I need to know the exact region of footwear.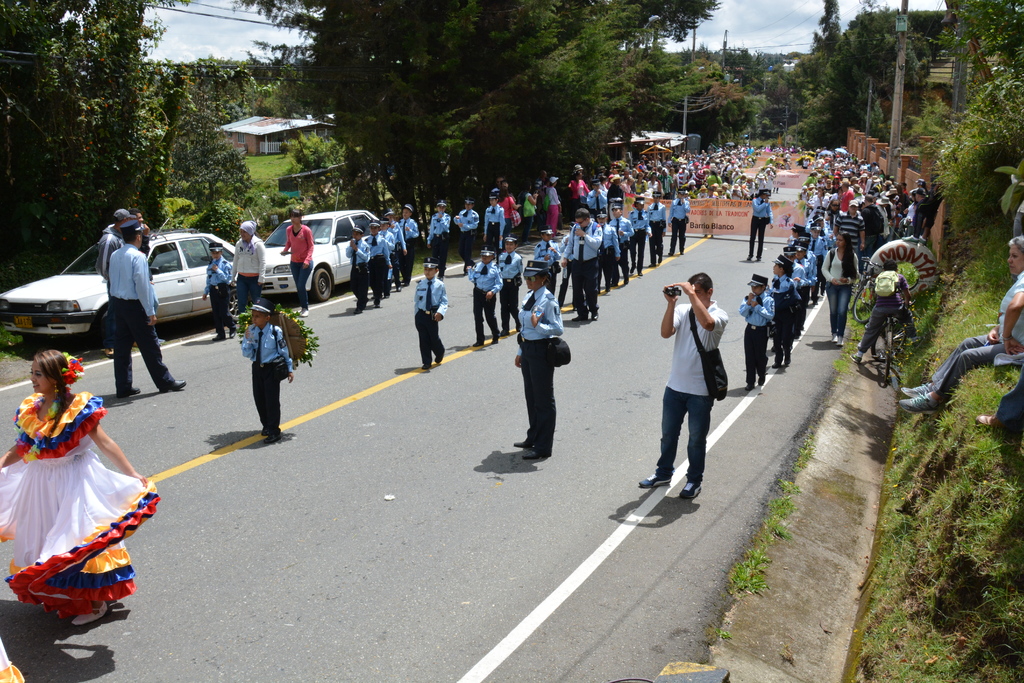
Region: [474, 340, 484, 345].
